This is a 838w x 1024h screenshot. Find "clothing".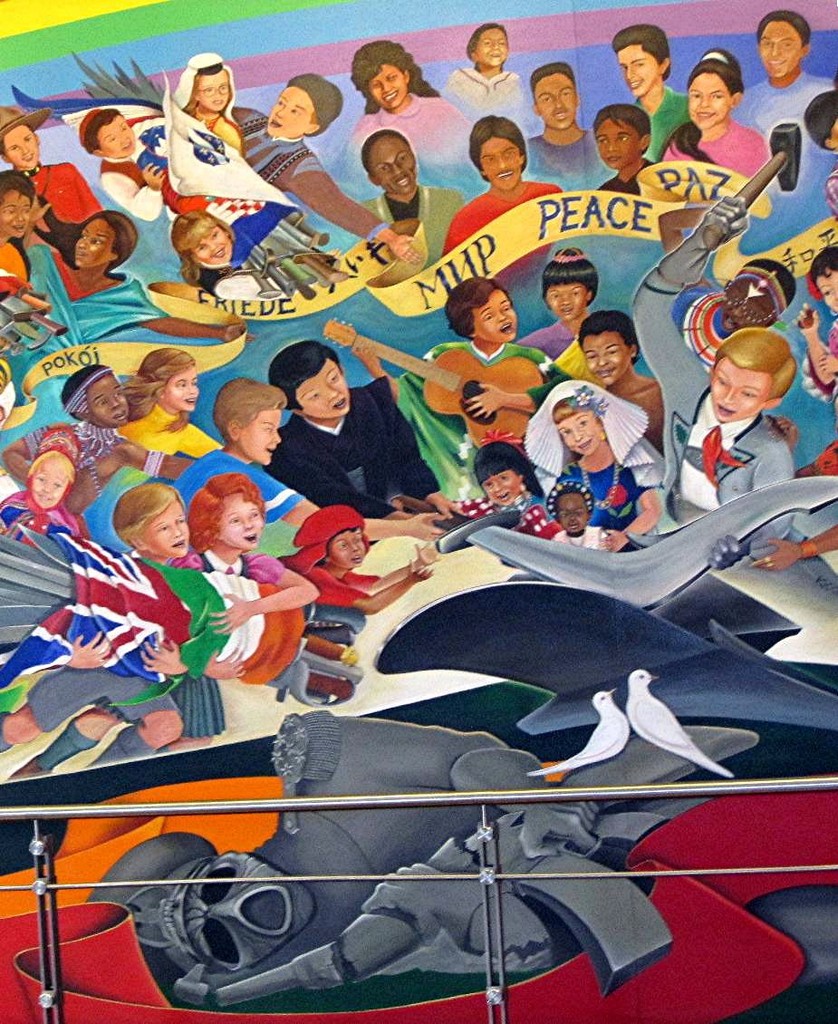
Bounding box: bbox=(232, 95, 313, 166).
